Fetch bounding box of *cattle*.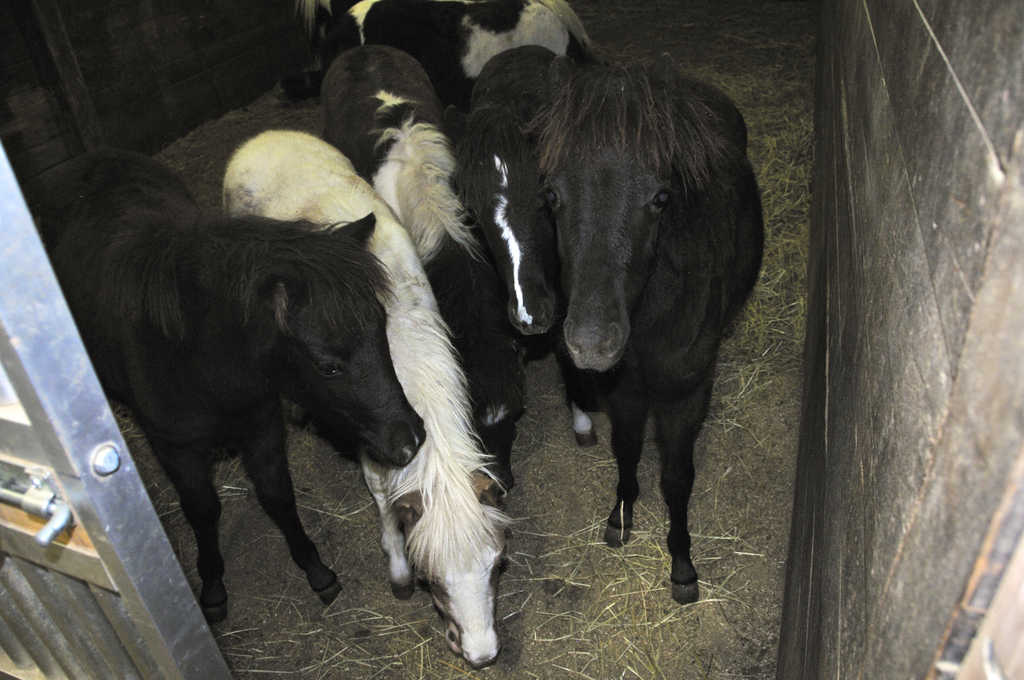
Bbox: left=524, top=48, right=765, bottom=606.
